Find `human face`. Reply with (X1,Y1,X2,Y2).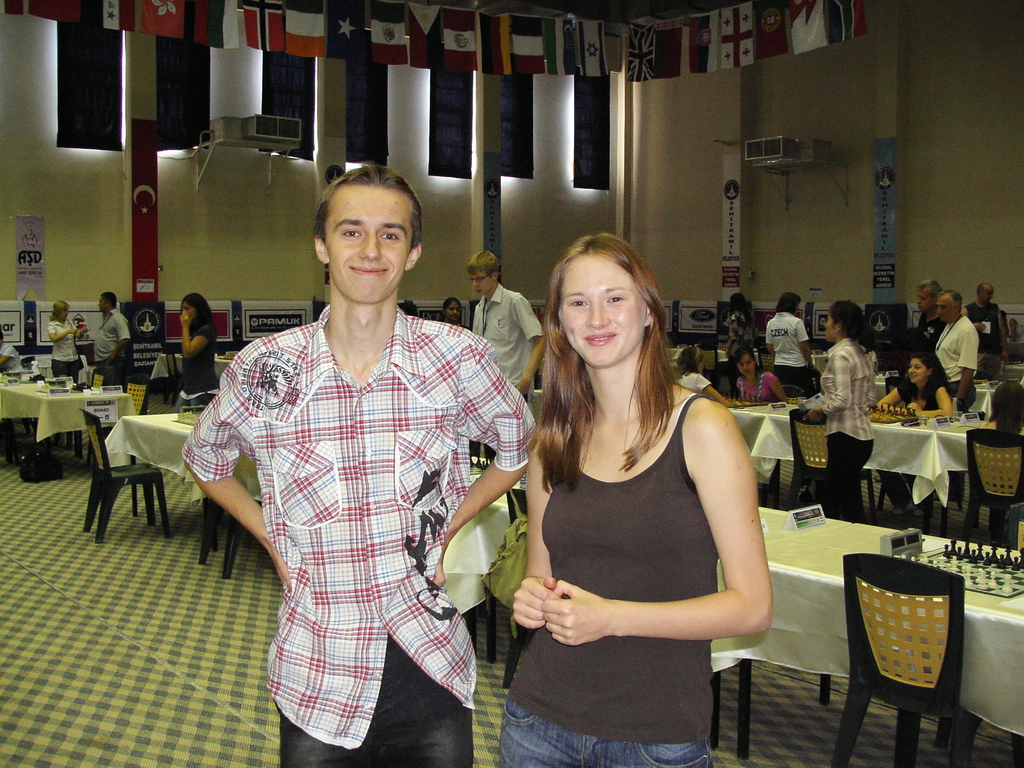
(826,314,840,348).
